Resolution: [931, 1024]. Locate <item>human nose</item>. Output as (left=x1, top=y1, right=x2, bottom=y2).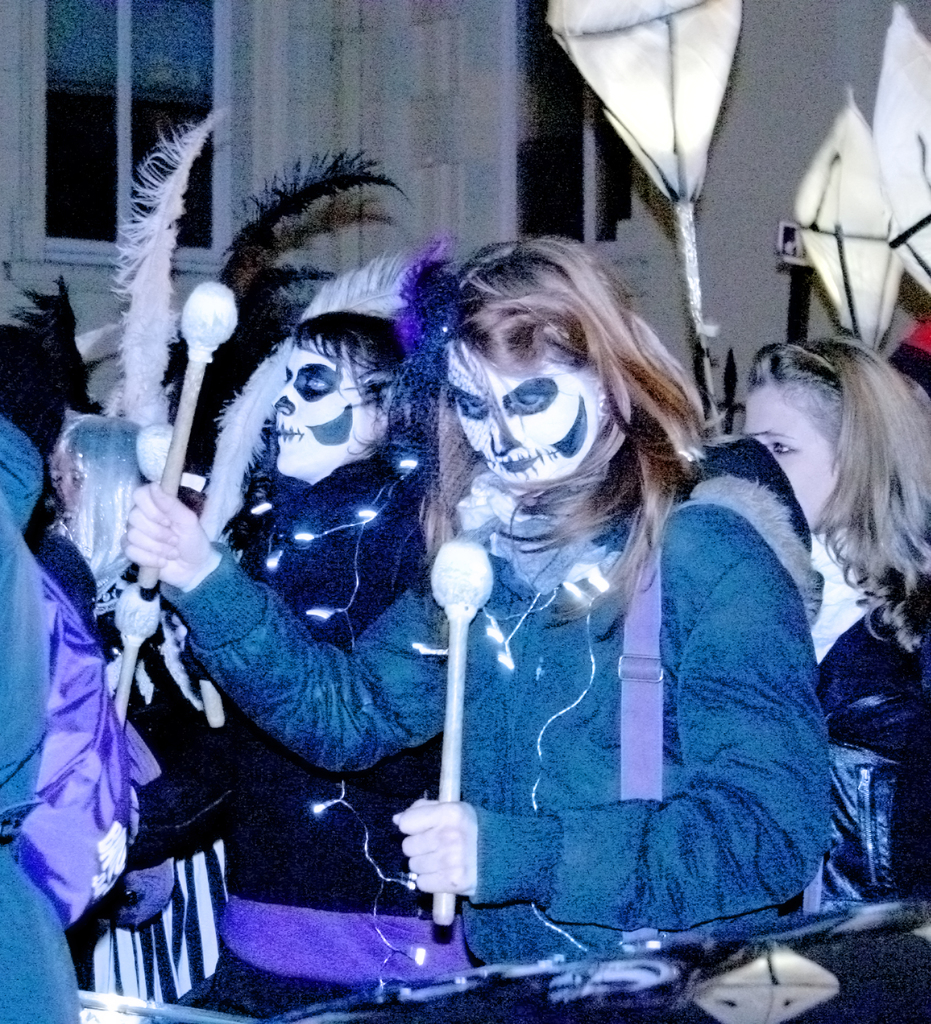
(left=487, top=407, right=522, bottom=456).
